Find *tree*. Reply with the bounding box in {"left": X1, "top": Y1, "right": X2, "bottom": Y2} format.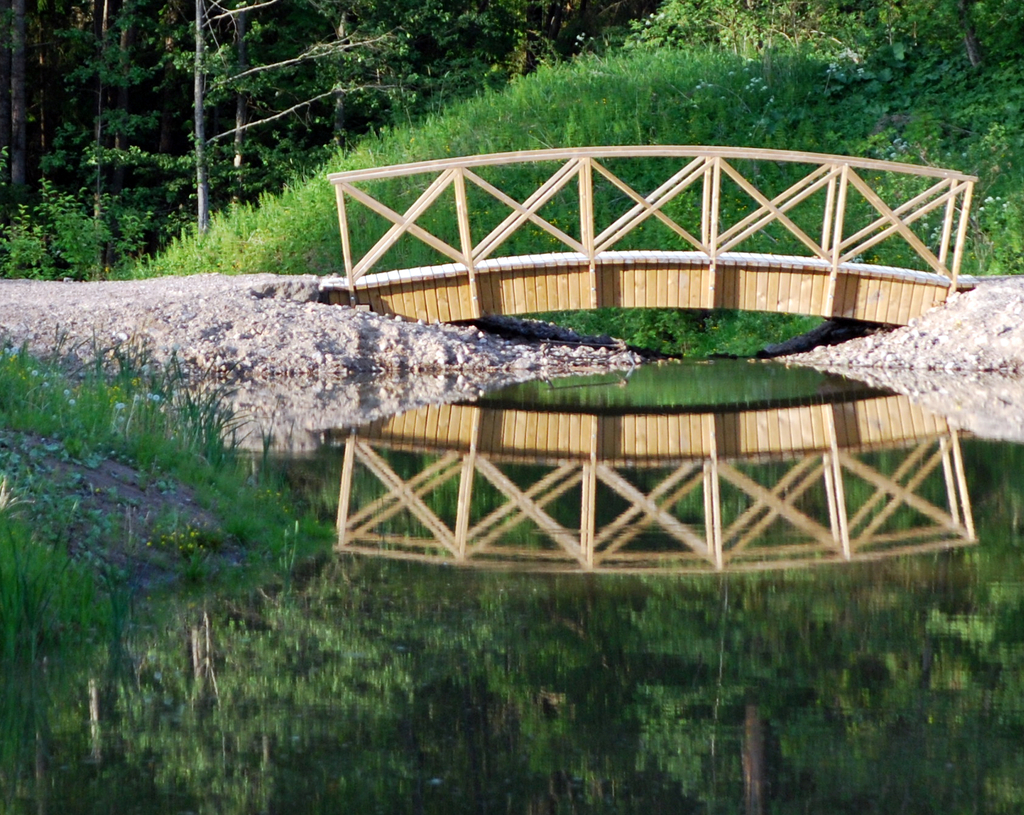
{"left": 152, "top": 0, "right": 392, "bottom": 235}.
